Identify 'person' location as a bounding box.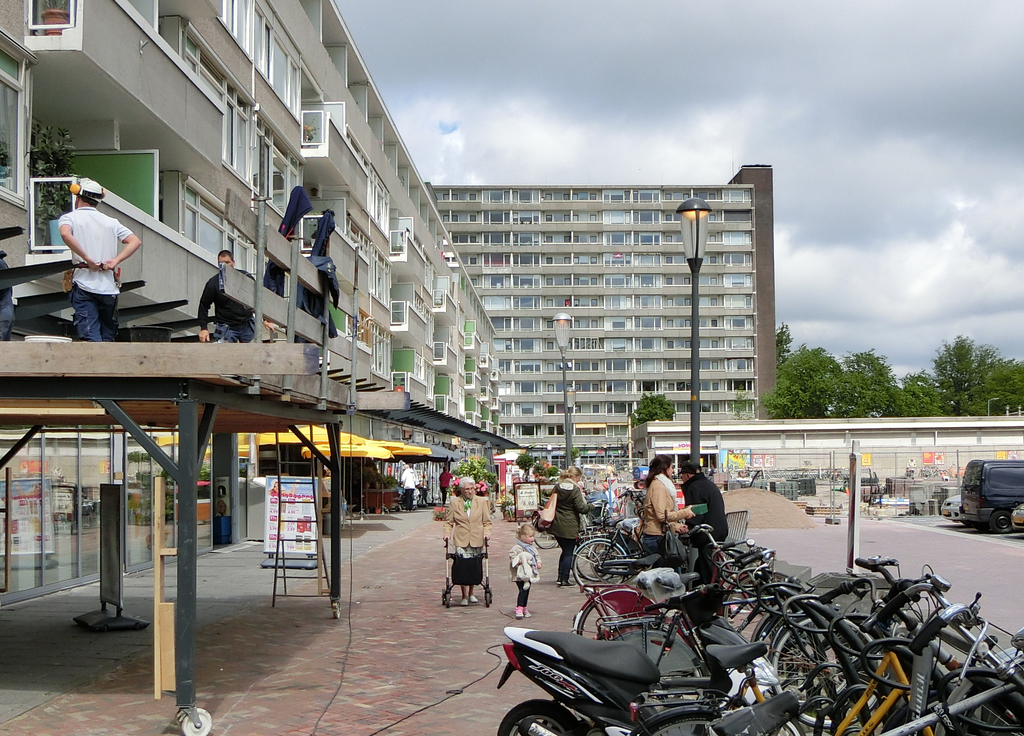
x1=511 y1=527 x2=542 y2=623.
